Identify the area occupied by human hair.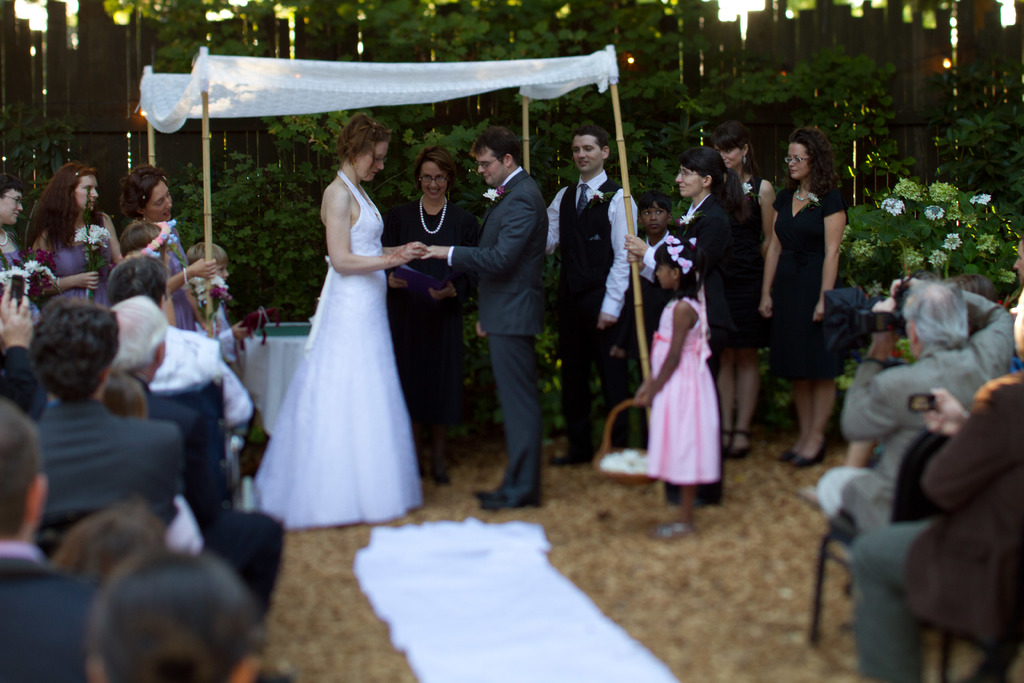
Area: [112, 294, 170, 373].
